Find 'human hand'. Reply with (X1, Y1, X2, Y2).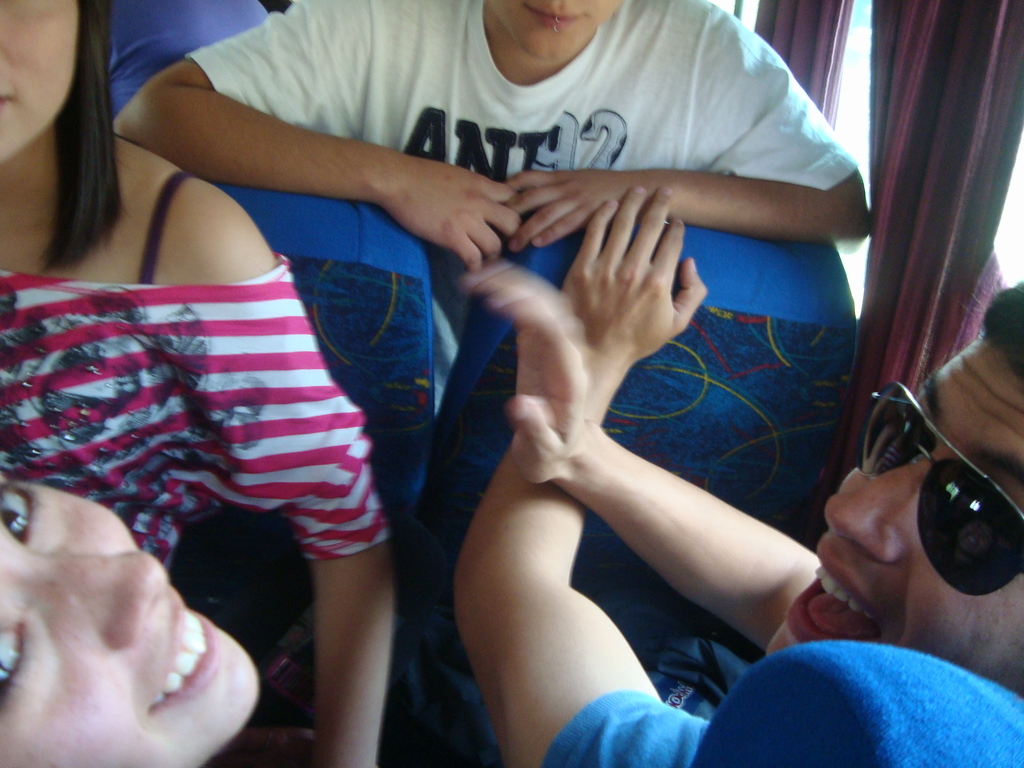
(390, 151, 525, 275).
